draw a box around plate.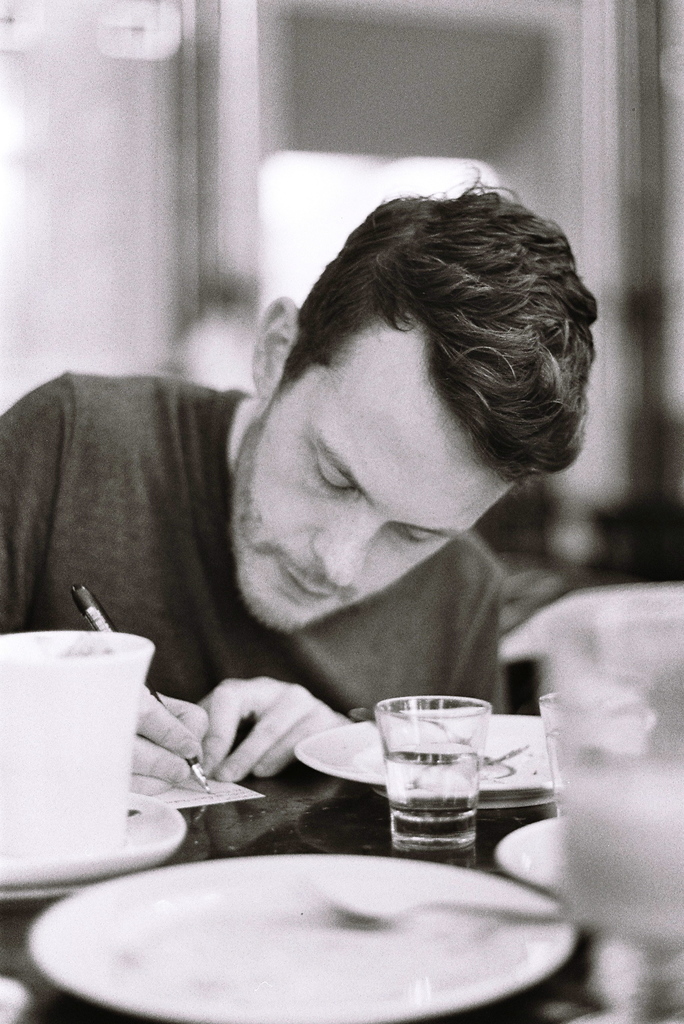
bbox(484, 813, 573, 904).
